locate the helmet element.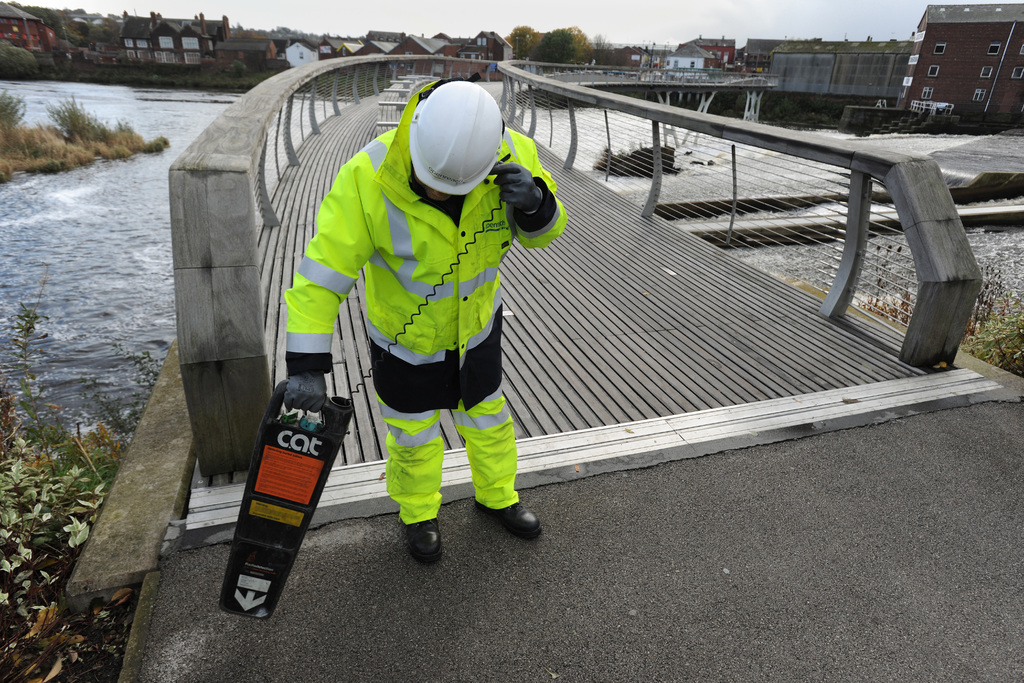
Element bbox: locate(396, 78, 502, 204).
